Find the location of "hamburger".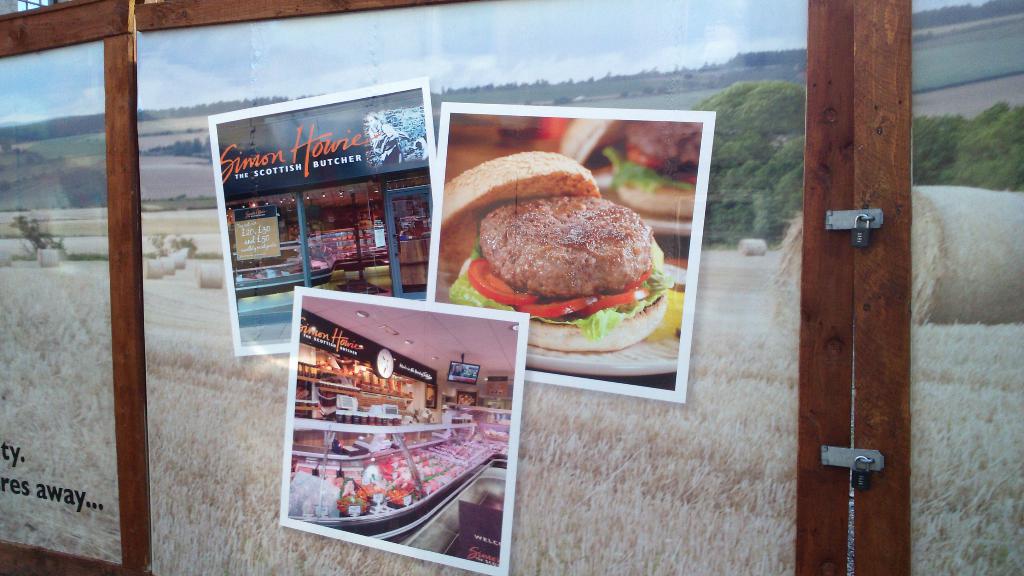
Location: locate(441, 151, 676, 354).
